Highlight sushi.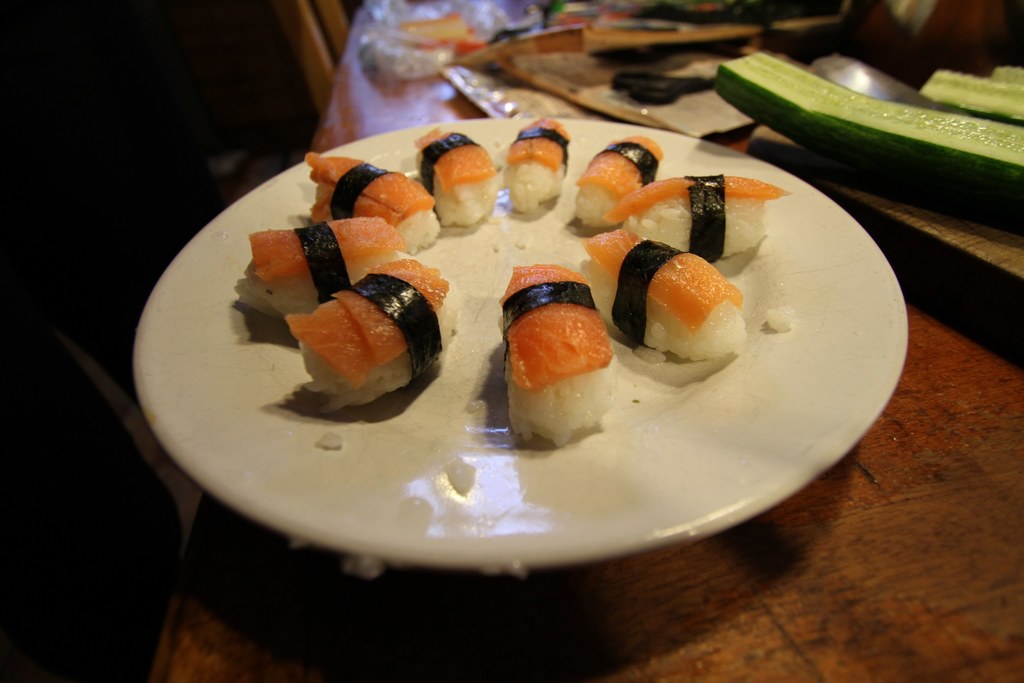
Highlighted region: {"x1": 410, "y1": 125, "x2": 495, "y2": 229}.
